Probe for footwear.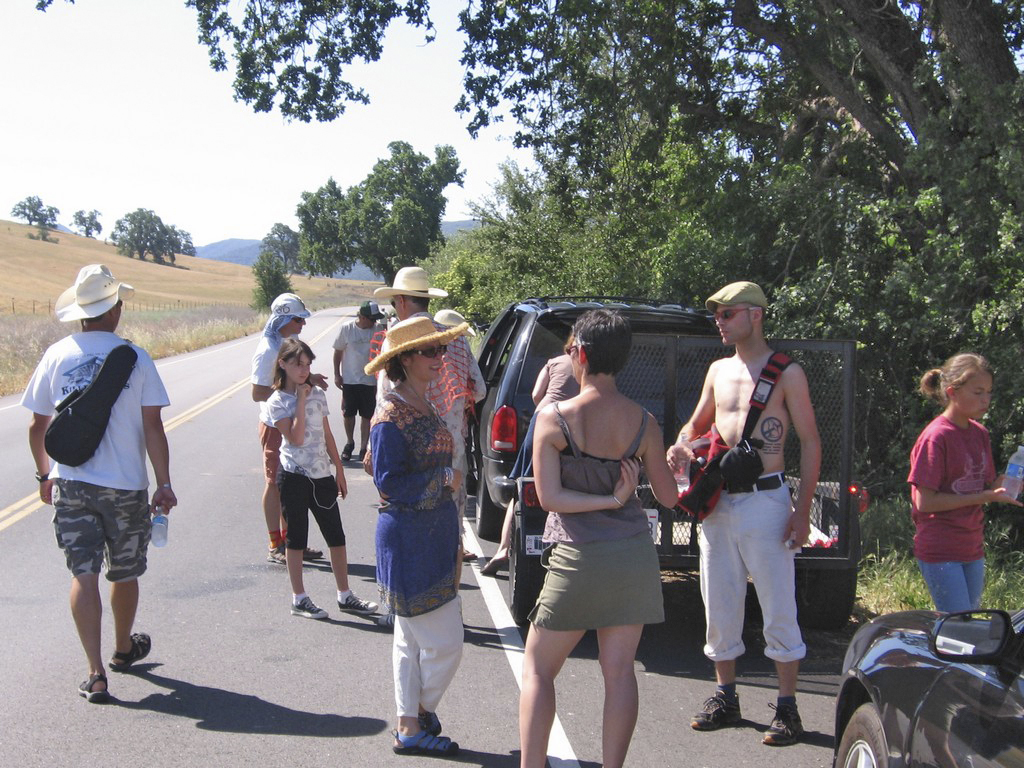
Probe result: locate(79, 673, 109, 702).
